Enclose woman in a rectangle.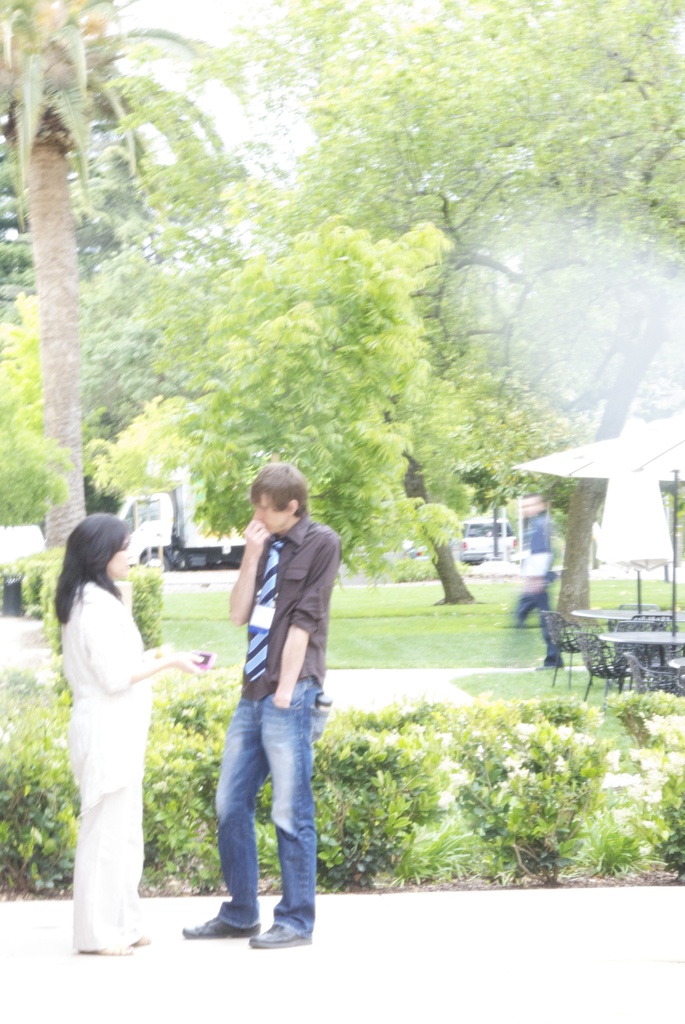
{"x1": 45, "y1": 496, "x2": 208, "y2": 959}.
